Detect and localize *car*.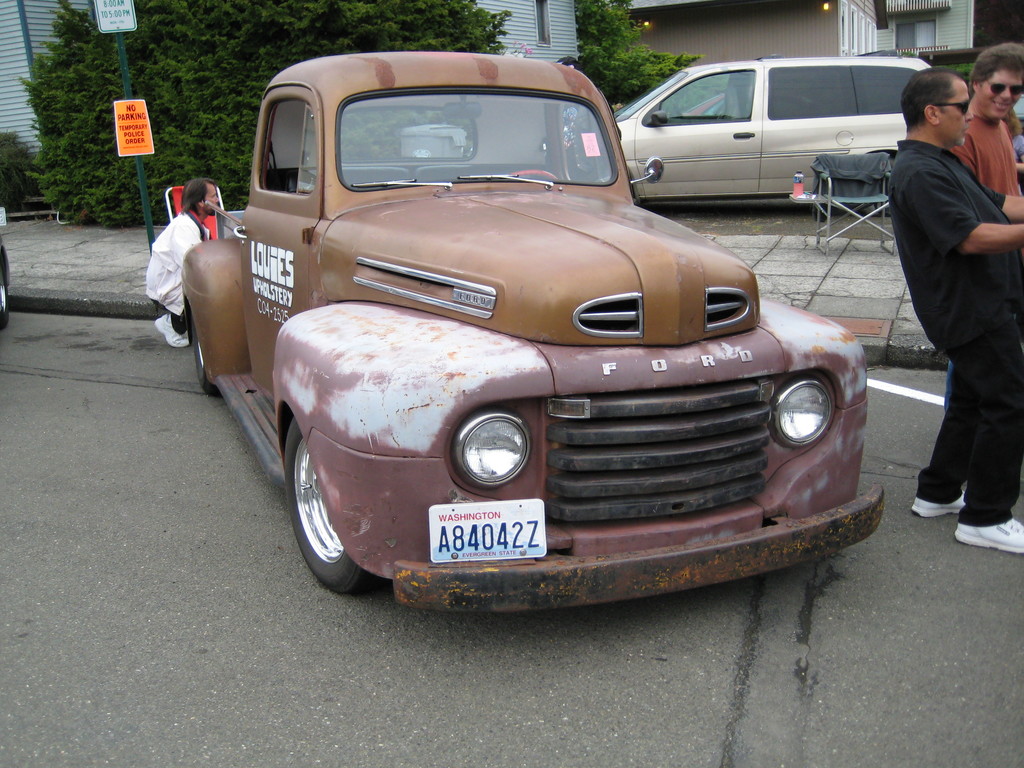
Localized at <region>608, 49, 938, 204</region>.
